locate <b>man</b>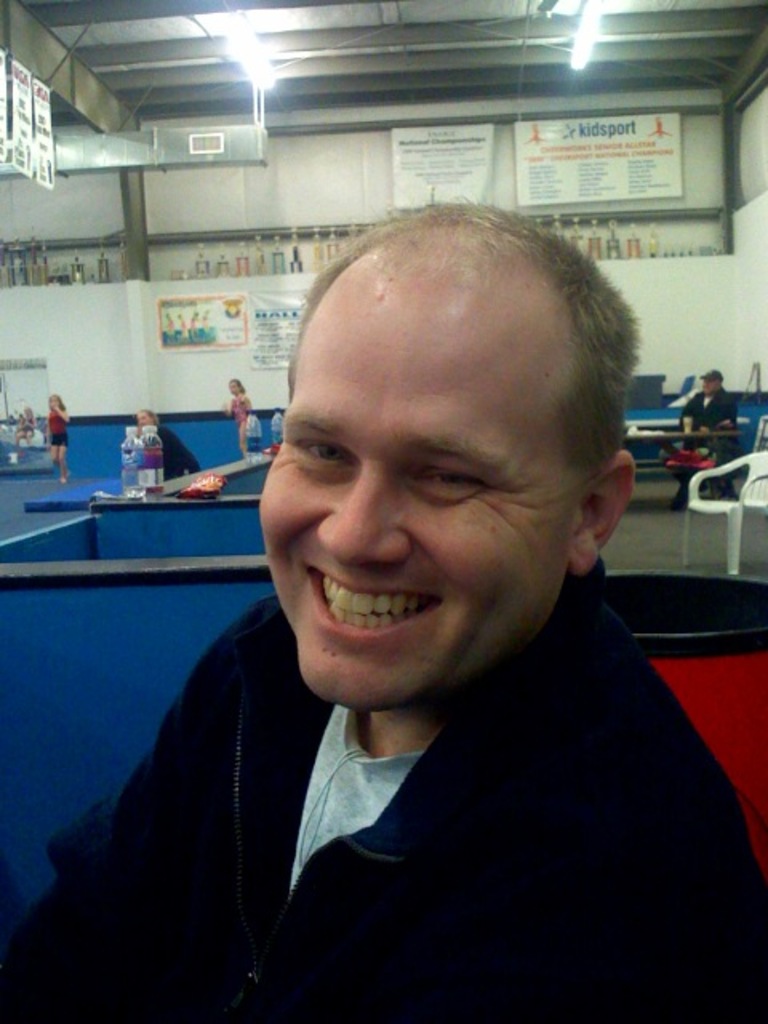
rect(682, 366, 742, 499)
